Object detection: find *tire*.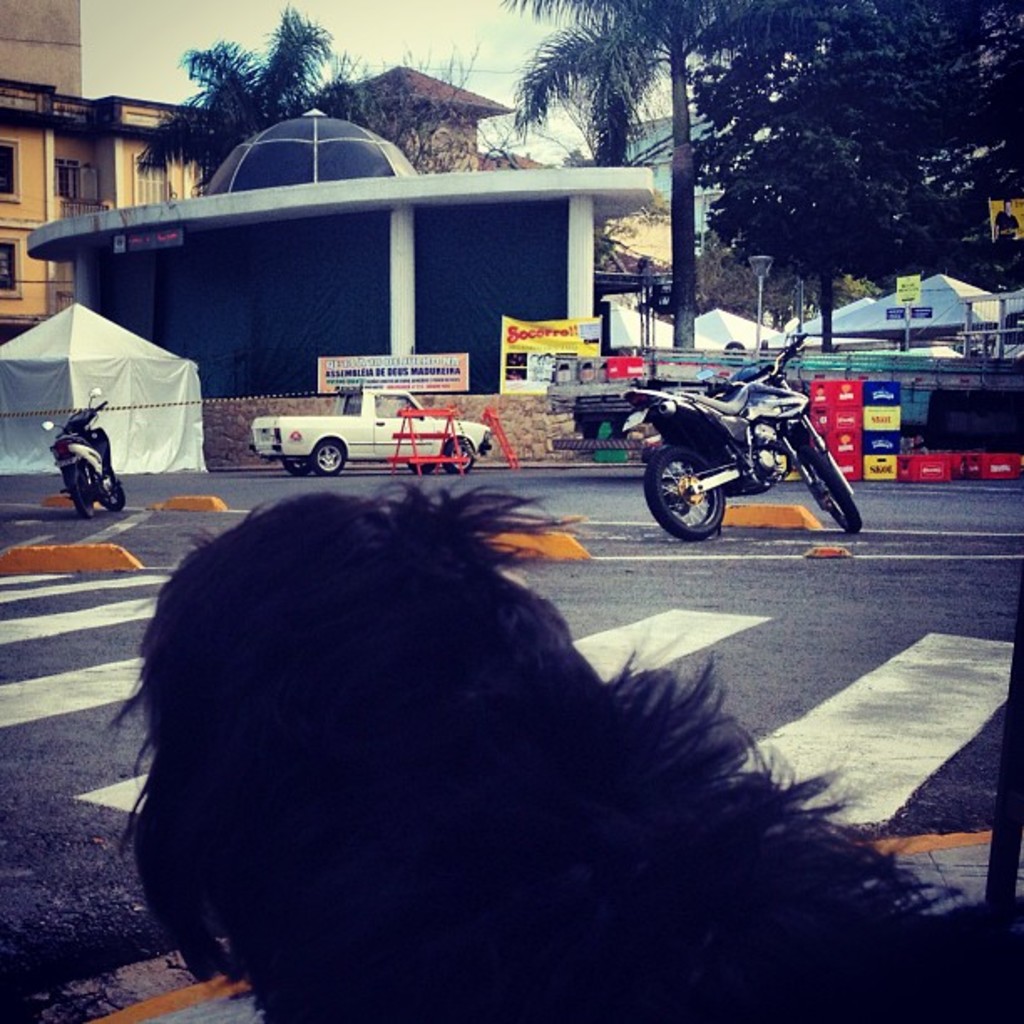
[443,432,479,472].
